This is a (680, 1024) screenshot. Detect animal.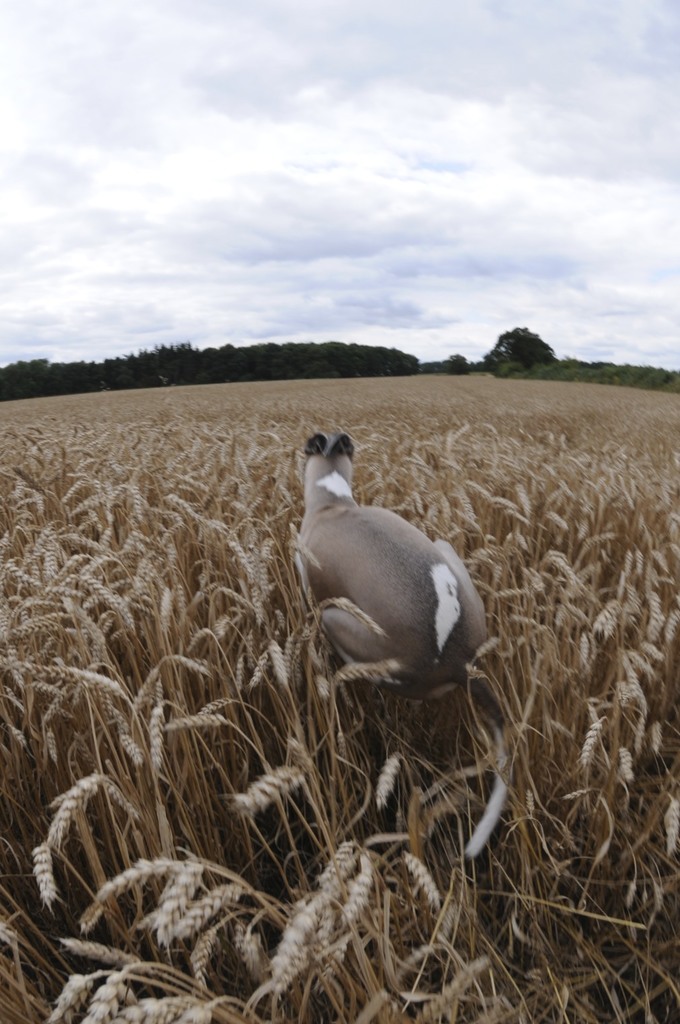
285,432,518,865.
